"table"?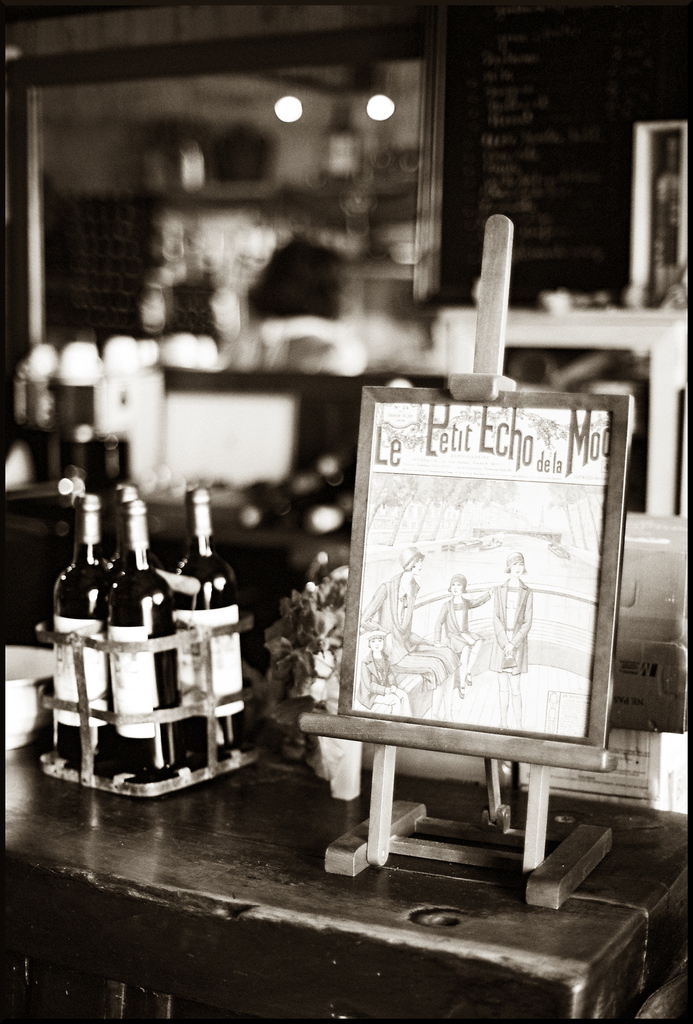
<bbox>6, 649, 690, 1021</bbox>
